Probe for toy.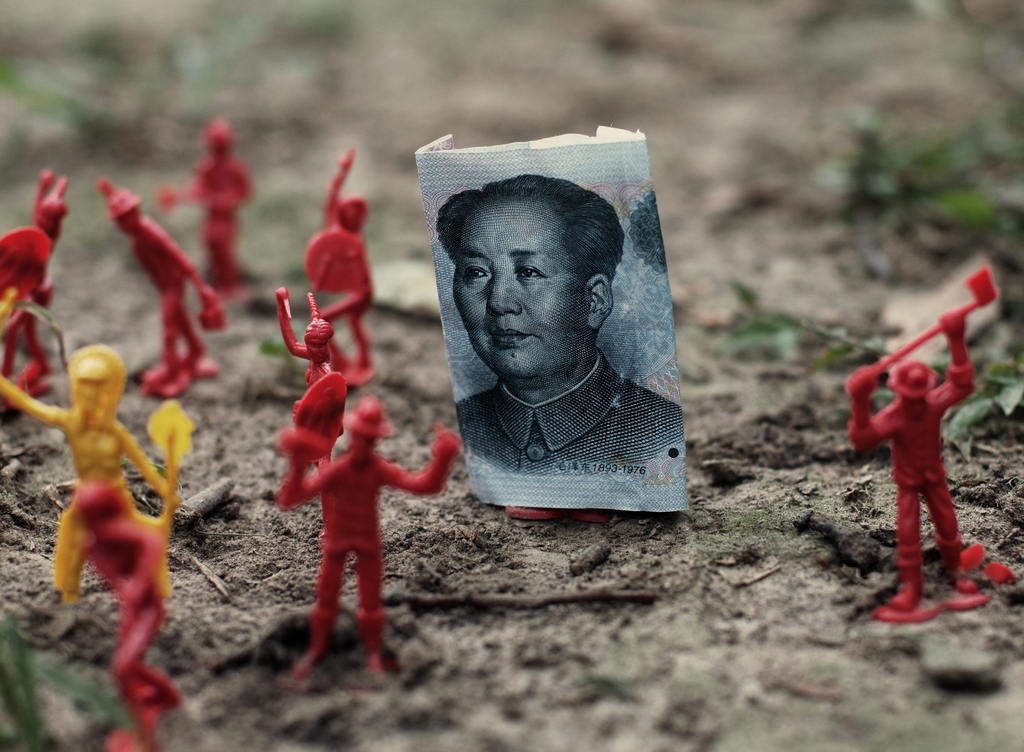
Probe result: detection(843, 254, 1015, 612).
